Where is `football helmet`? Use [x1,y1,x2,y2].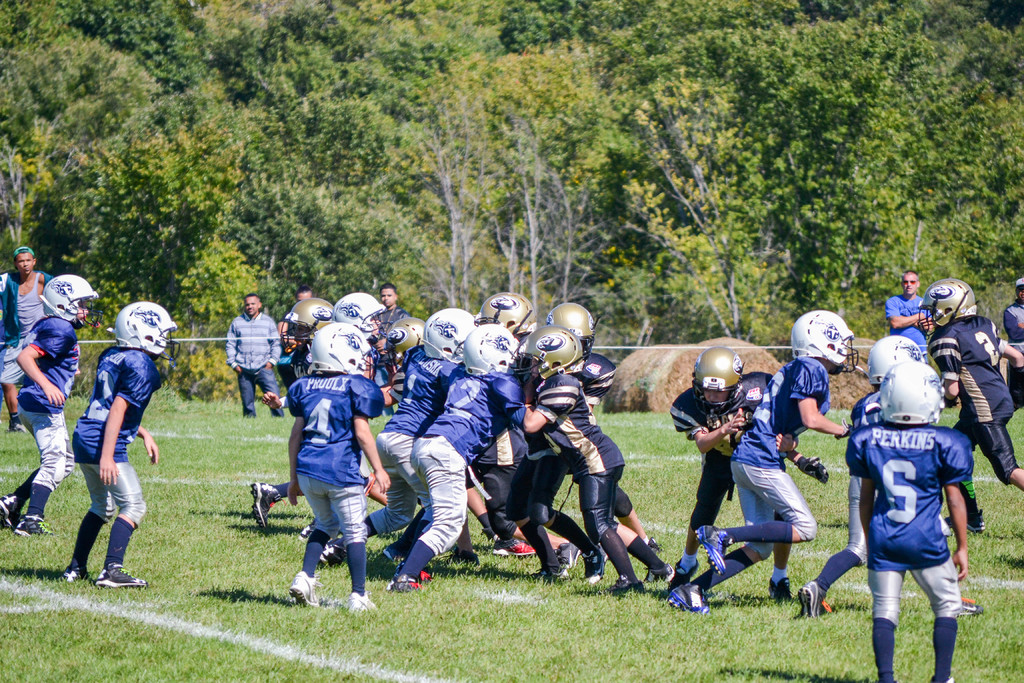
[803,316,876,384].
